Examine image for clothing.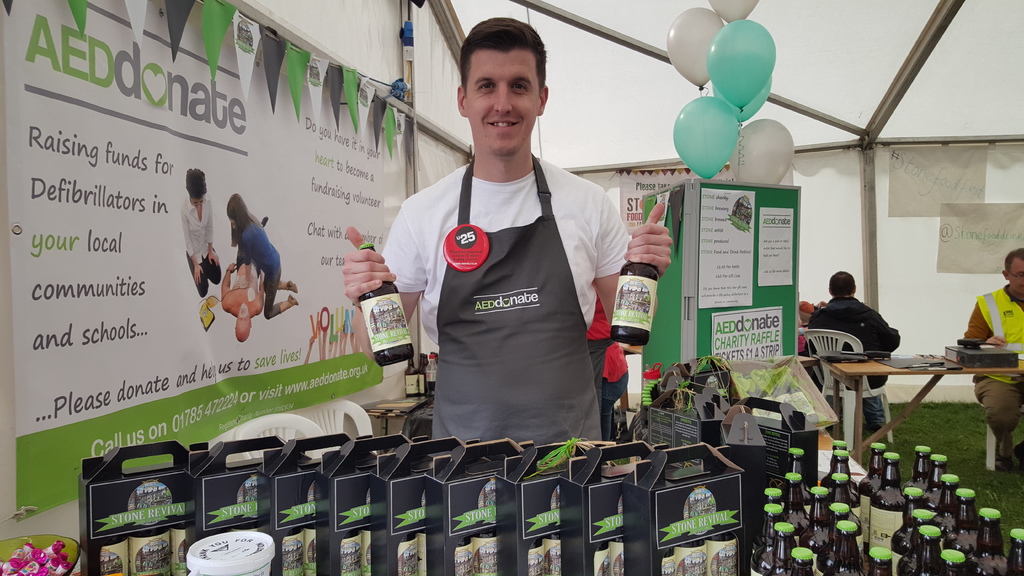
Examination result: 952, 285, 1023, 440.
